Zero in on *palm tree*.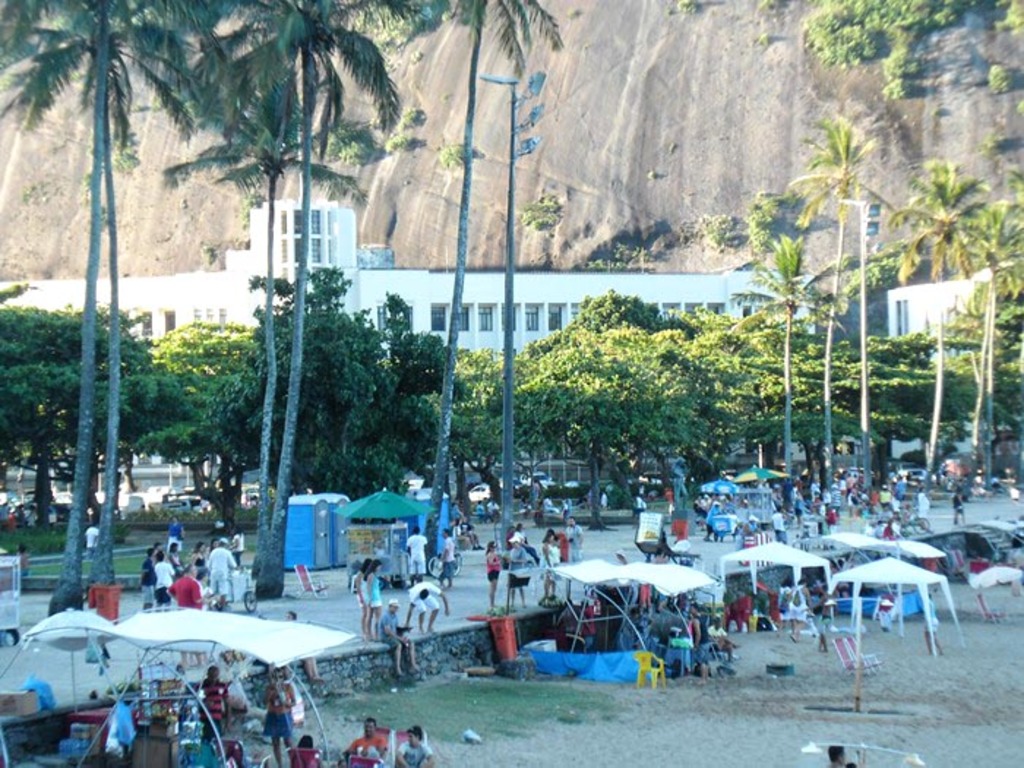
Zeroed in: left=240, top=1, right=379, bottom=481.
